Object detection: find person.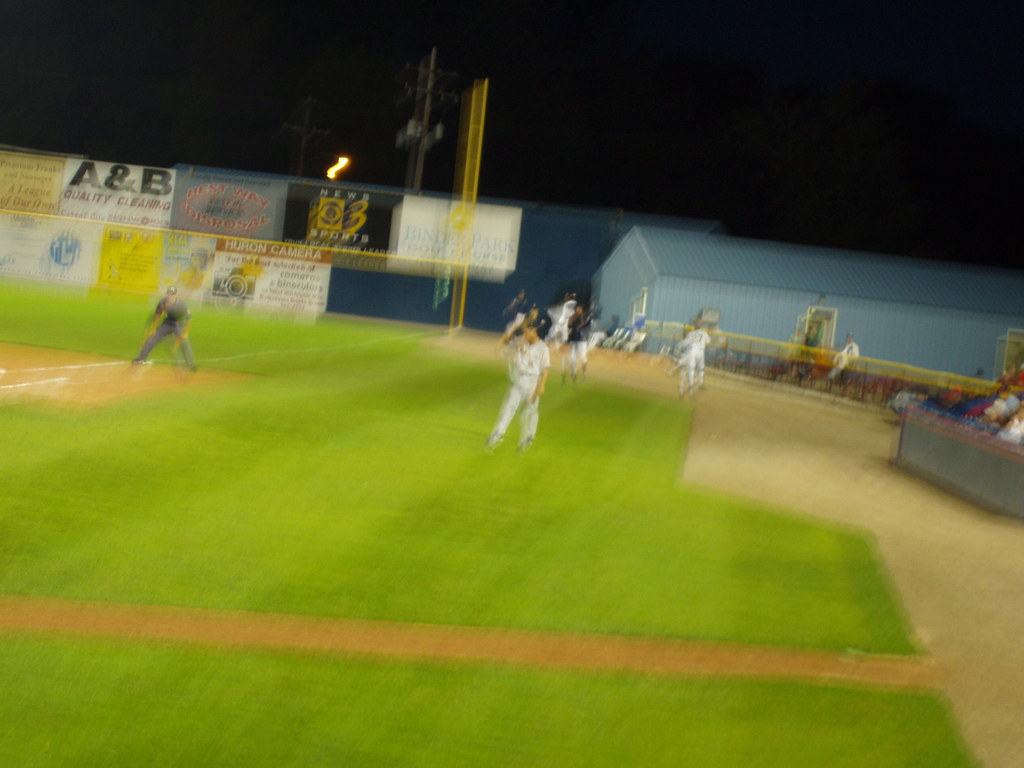
x1=131, y1=291, x2=198, y2=376.
